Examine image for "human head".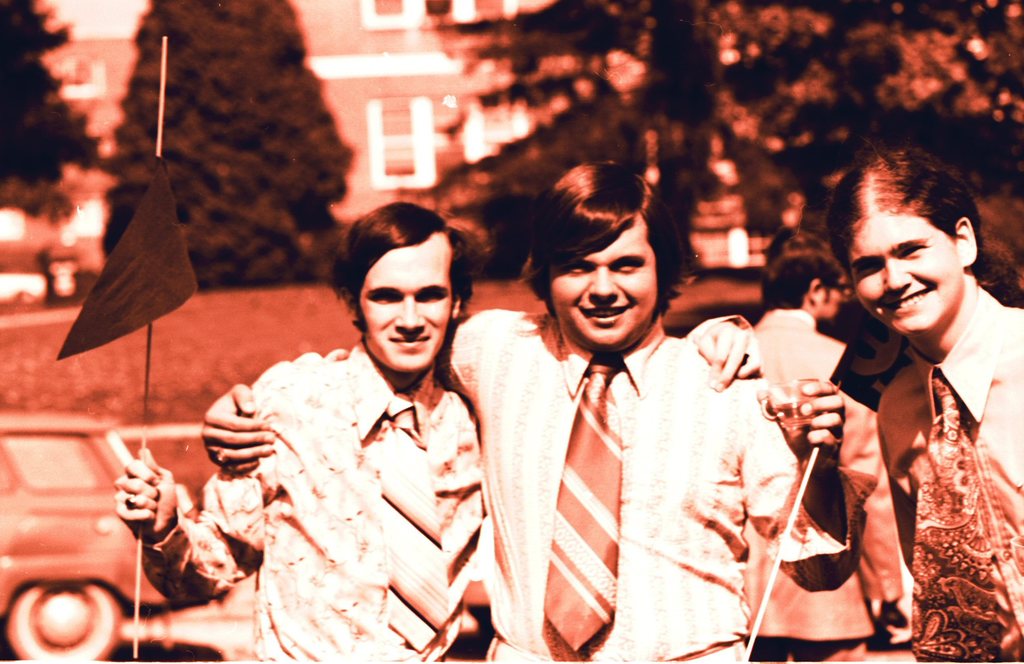
Examination result: box(518, 155, 689, 356).
